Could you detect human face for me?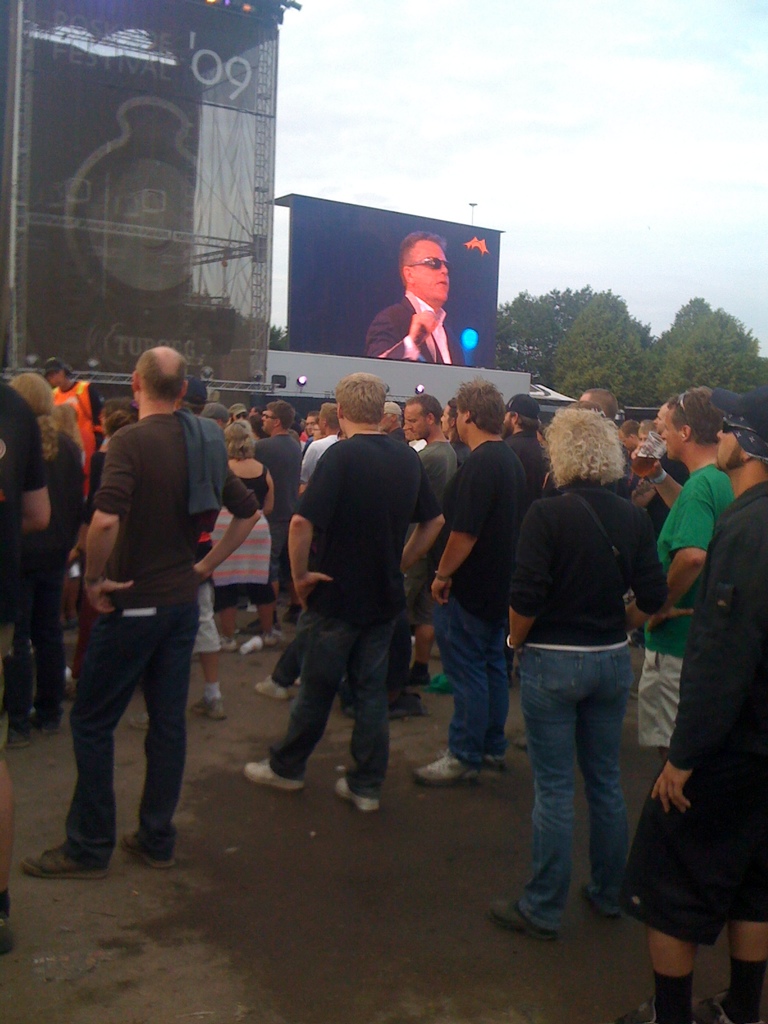
Detection result: rect(660, 410, 684, 462).
